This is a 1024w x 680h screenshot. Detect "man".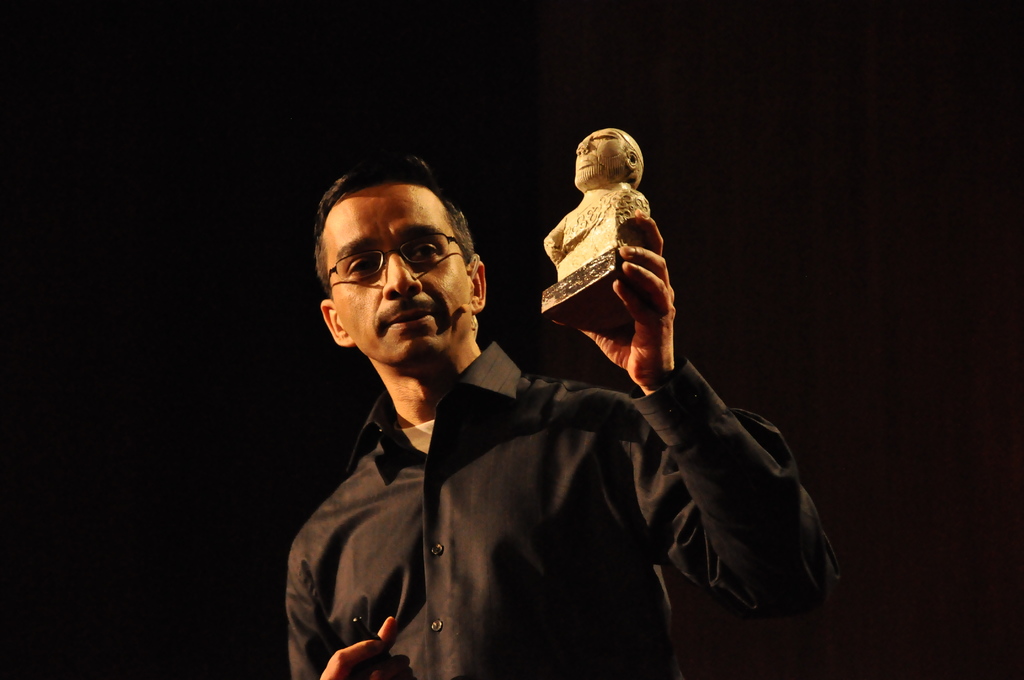
[x1=219, y1=129, x2=819, y2=660].
